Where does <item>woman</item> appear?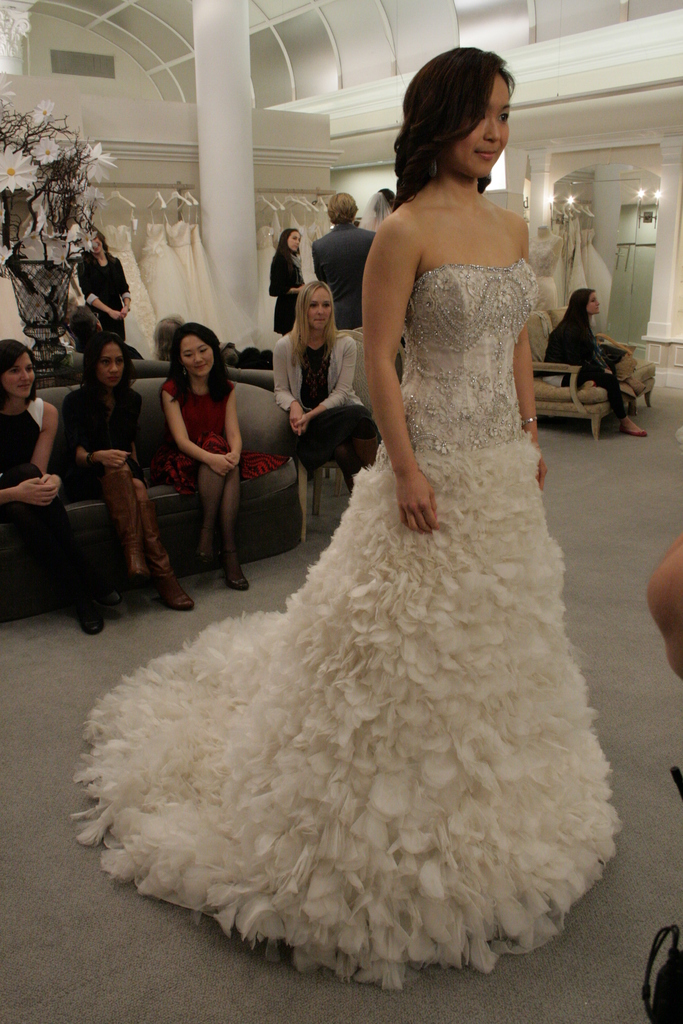
Appears at <box>59,335,202,614</box>.
